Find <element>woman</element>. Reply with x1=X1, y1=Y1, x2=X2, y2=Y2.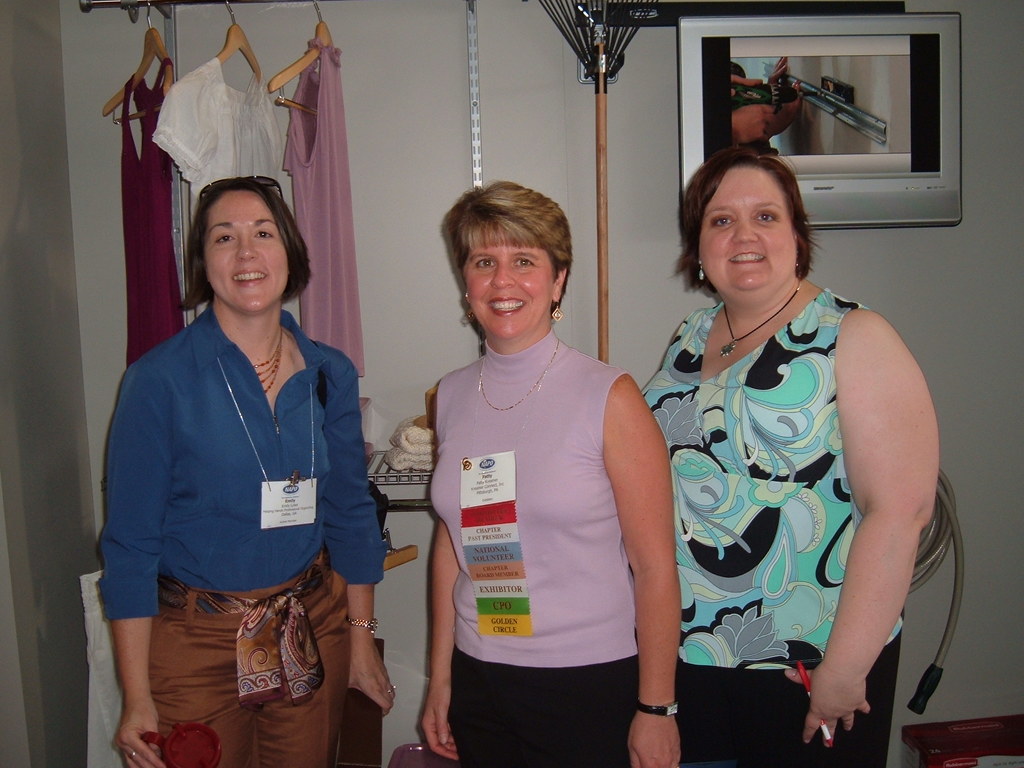
x1=95, y1=180, x2=399, y2=767.
